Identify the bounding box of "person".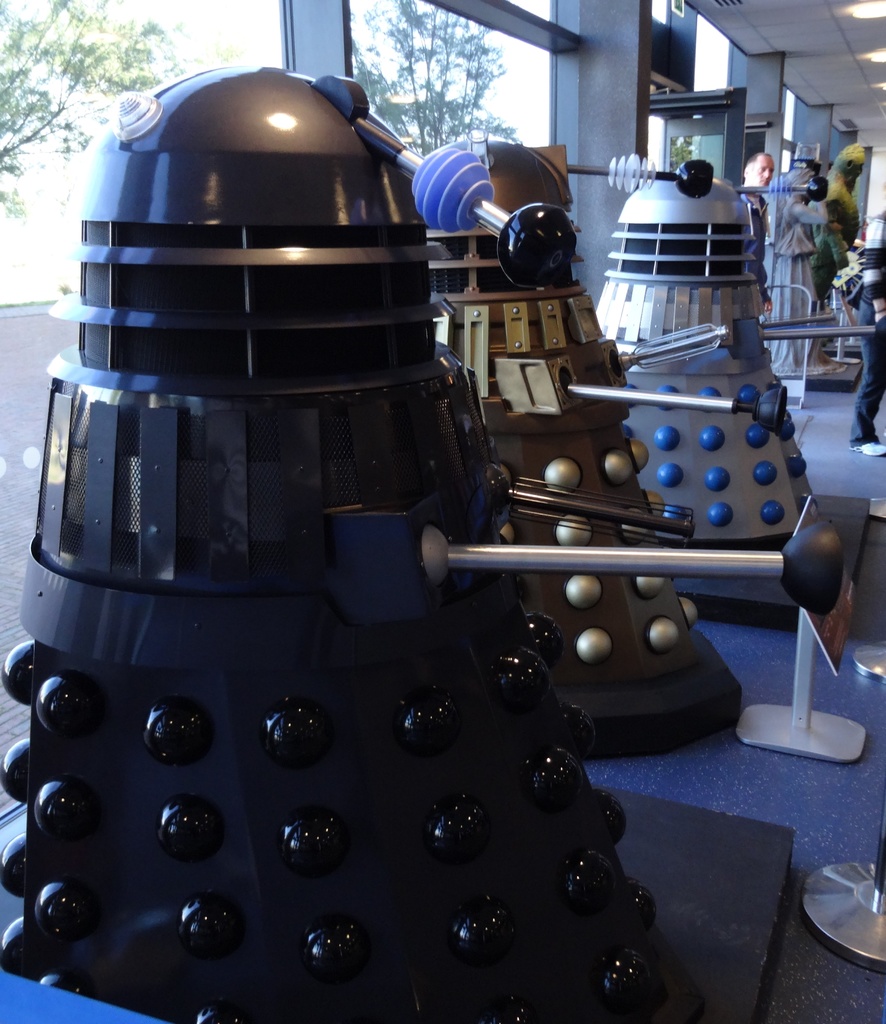
select_region(741, 148, 772, 314).
